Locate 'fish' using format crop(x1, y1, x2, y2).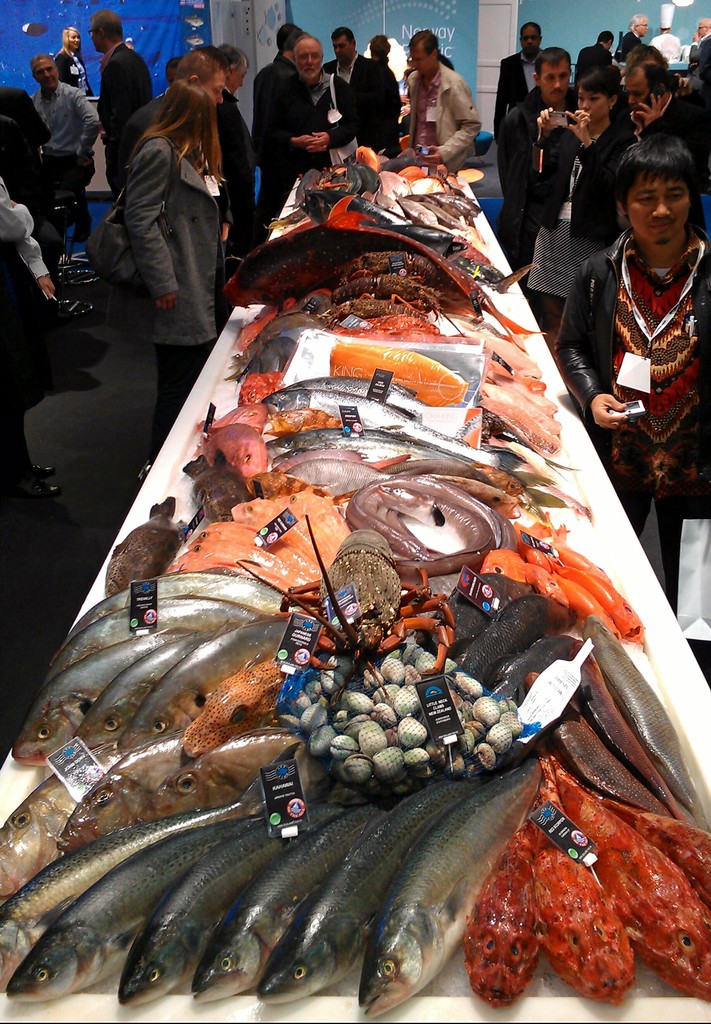
crop(414, 470, 527, 525).
